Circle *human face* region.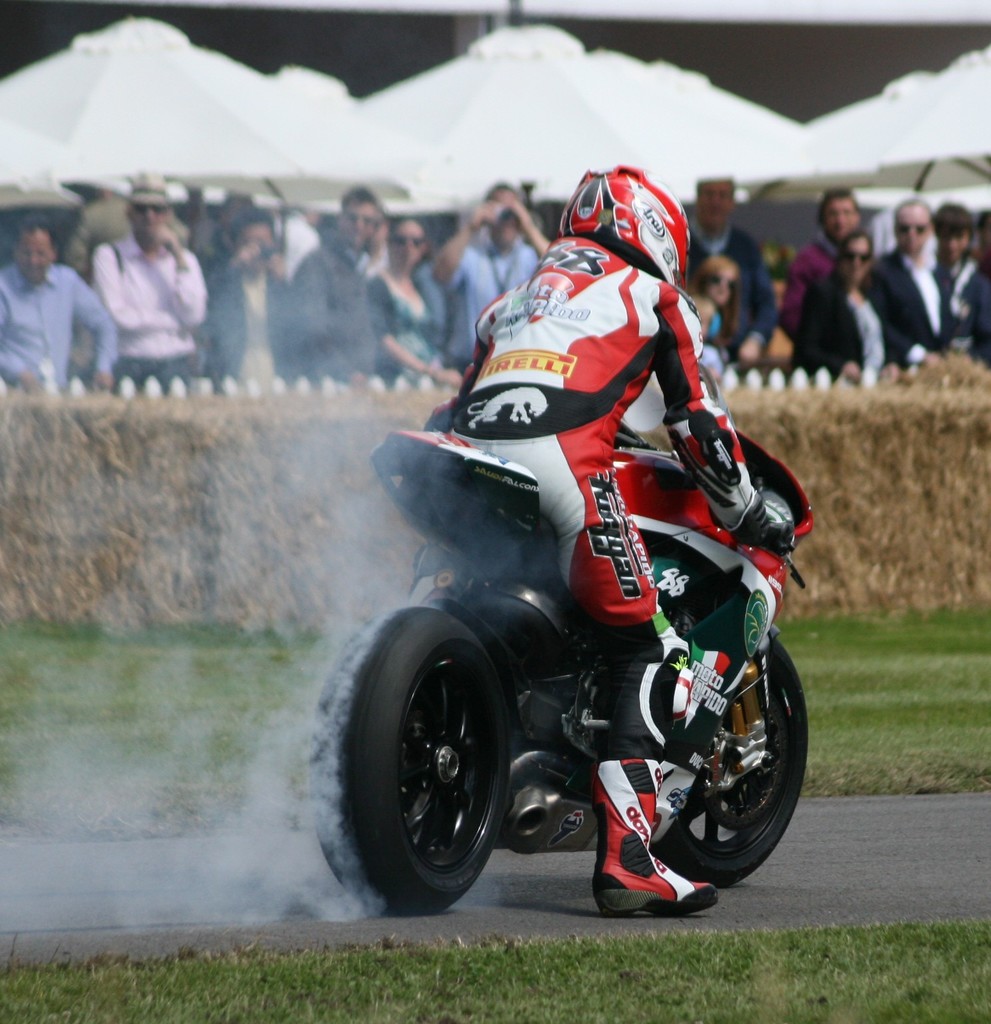
Region: (896,204,932,254).
